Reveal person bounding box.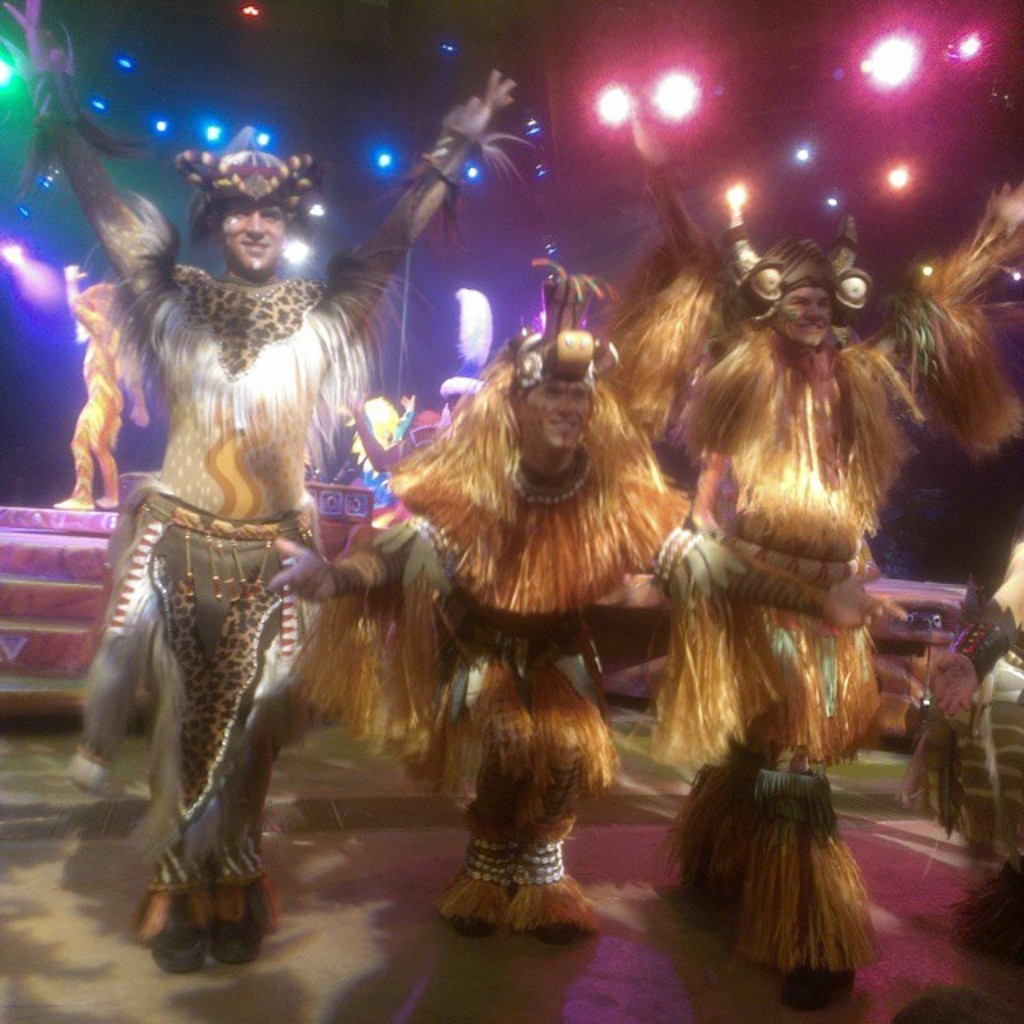
Revealed: [642, 122, 1019, 990].
